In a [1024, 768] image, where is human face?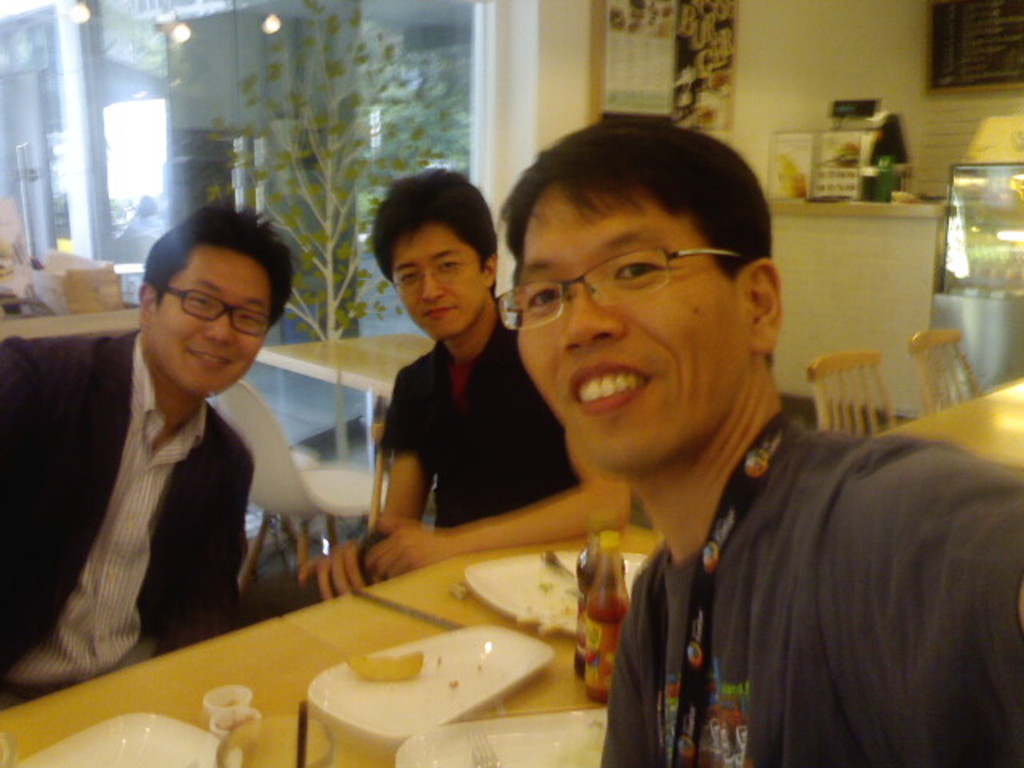
box=[392, 229, 483, 333].
